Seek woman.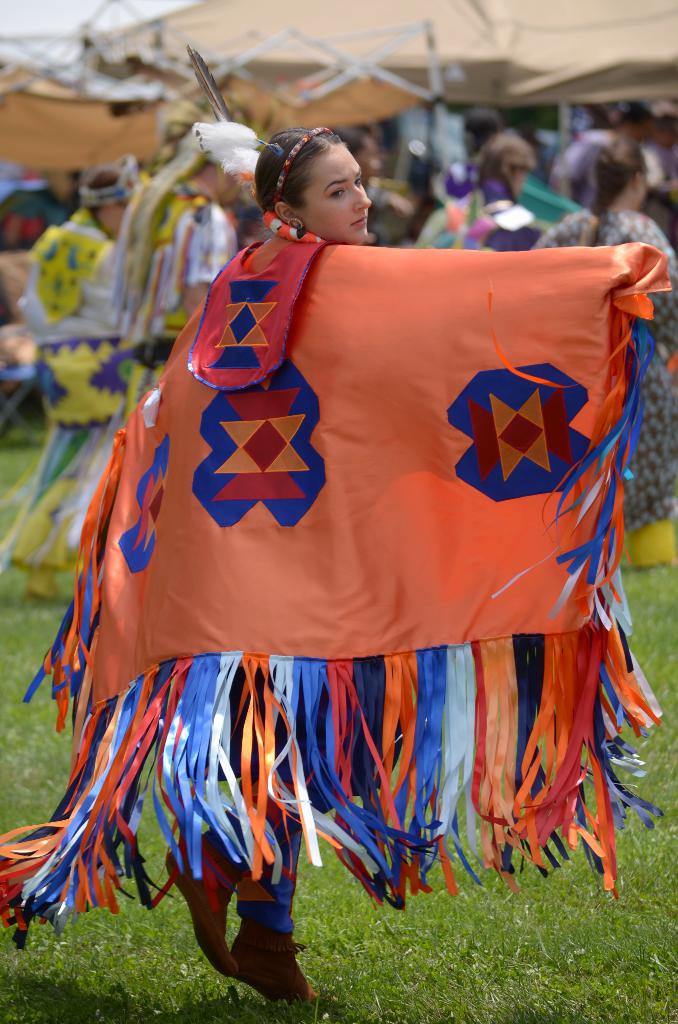
x1=0 y1=168 x2=136 y2=599.
